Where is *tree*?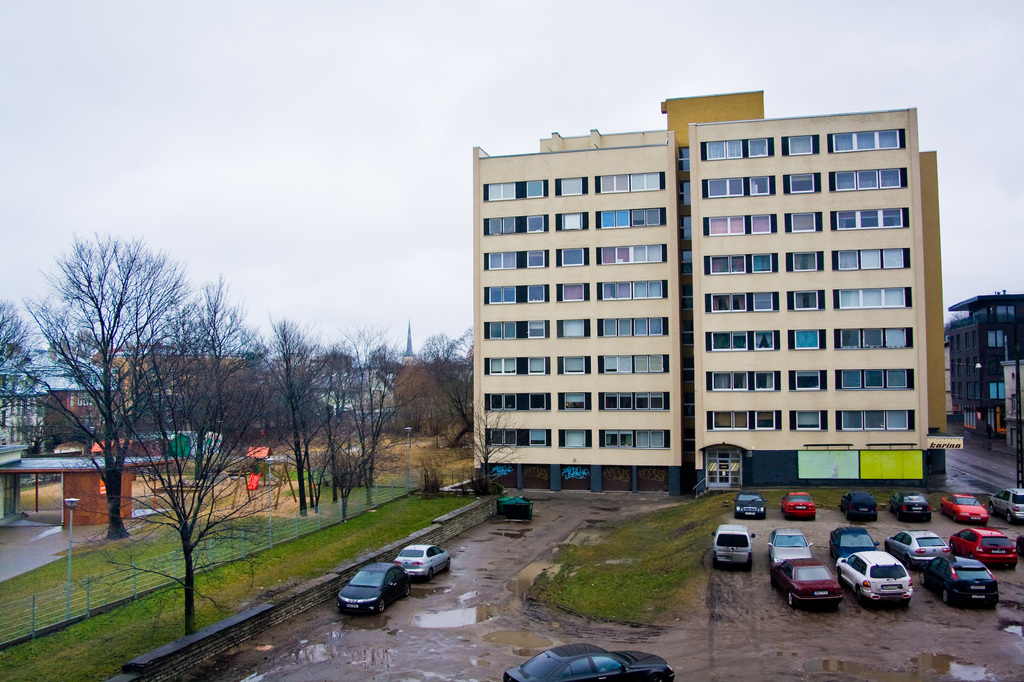
(455,398,519,498).
